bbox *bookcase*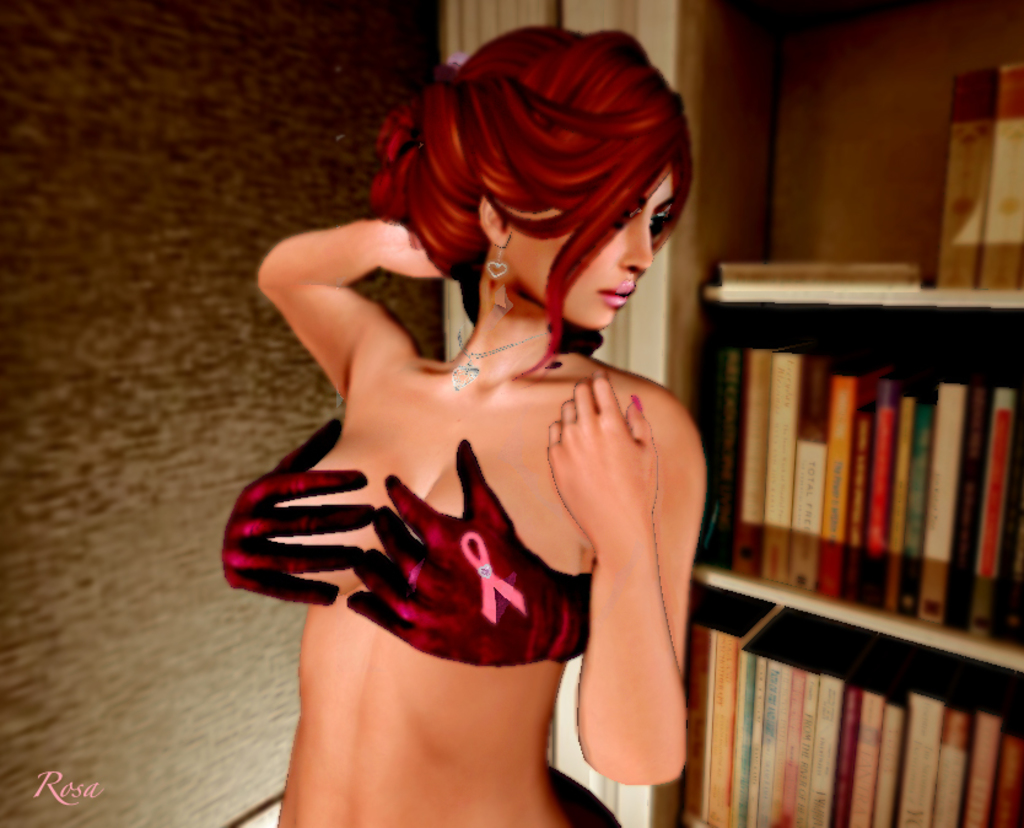
box=[646, 177, 1014, 827]
